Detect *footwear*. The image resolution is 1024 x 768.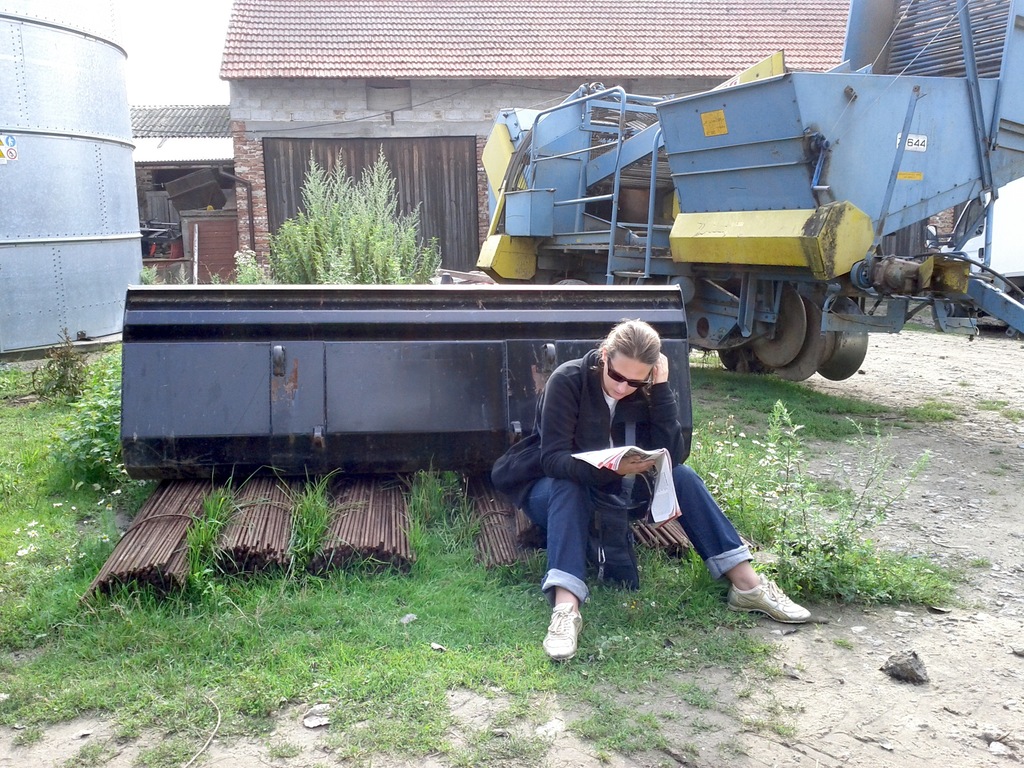
545,599,586,661.
